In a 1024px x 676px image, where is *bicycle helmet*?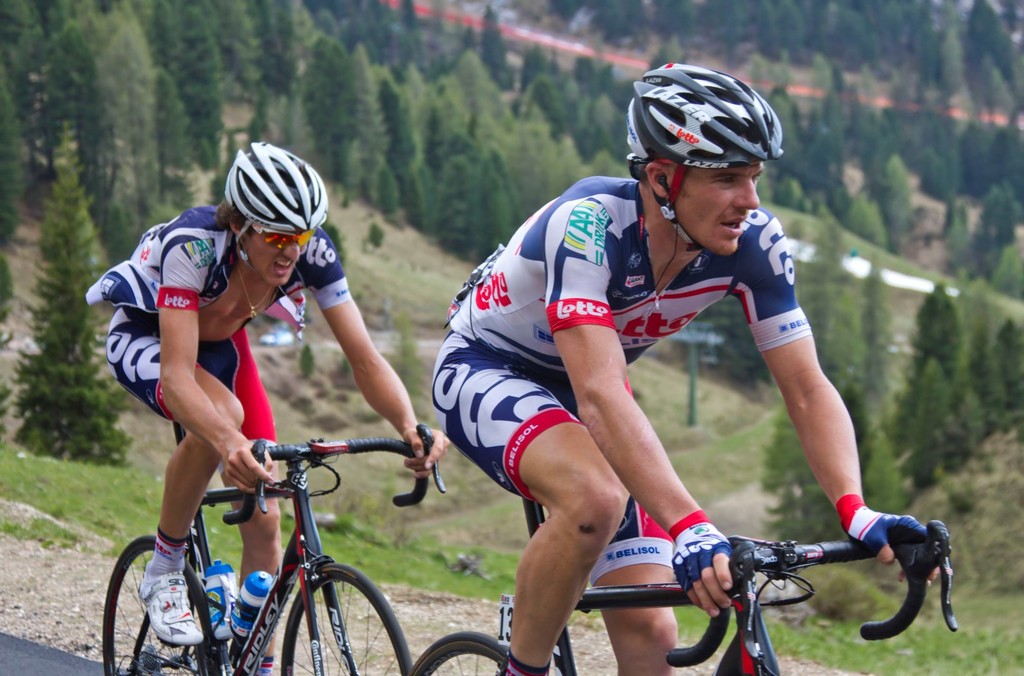
629,64,782,247.
